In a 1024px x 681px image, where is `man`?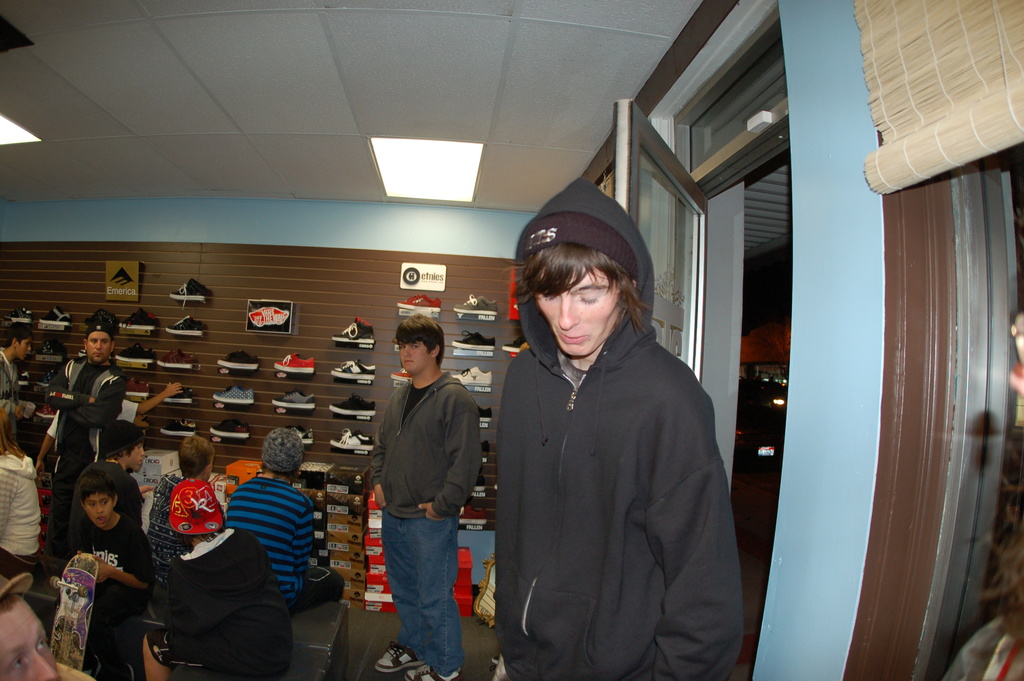
bbox(225, 425, 353, 611).
